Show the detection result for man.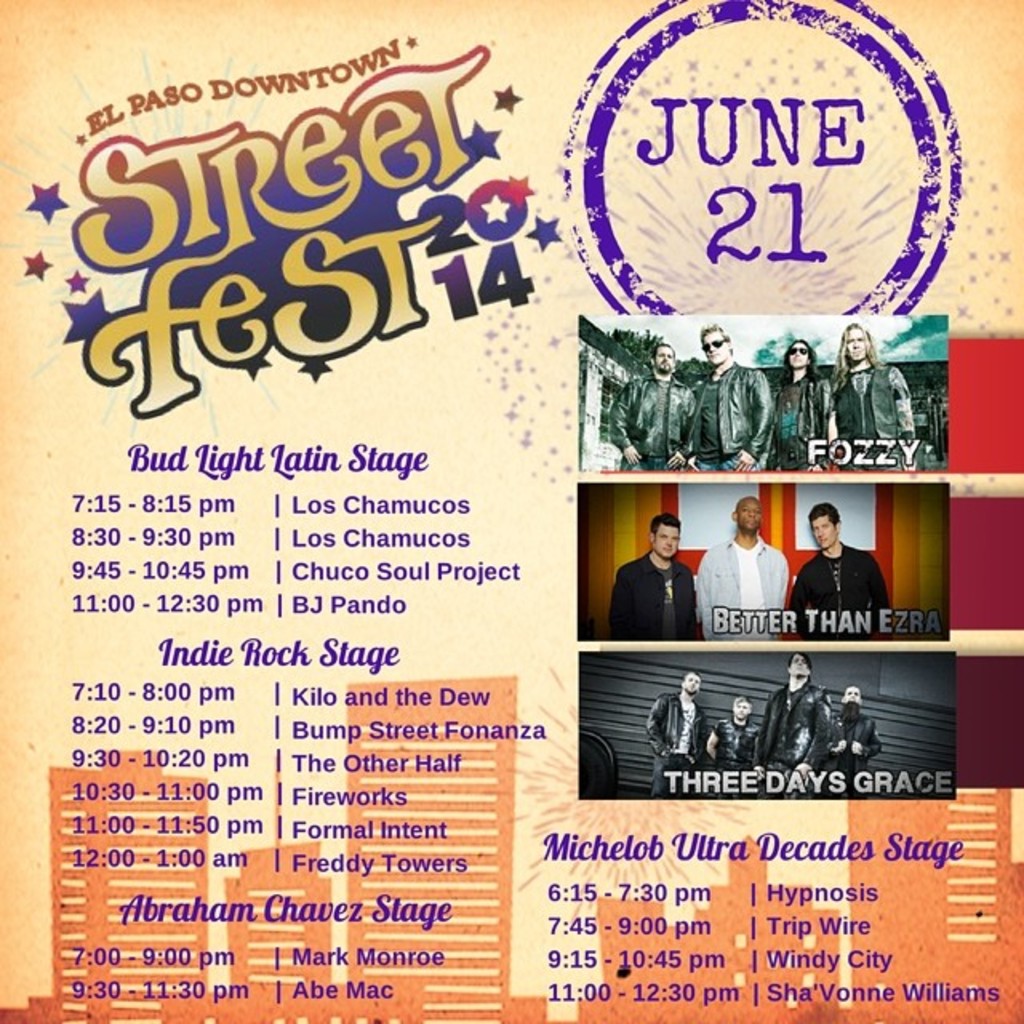
Rect(792, 506, 894, 635).
